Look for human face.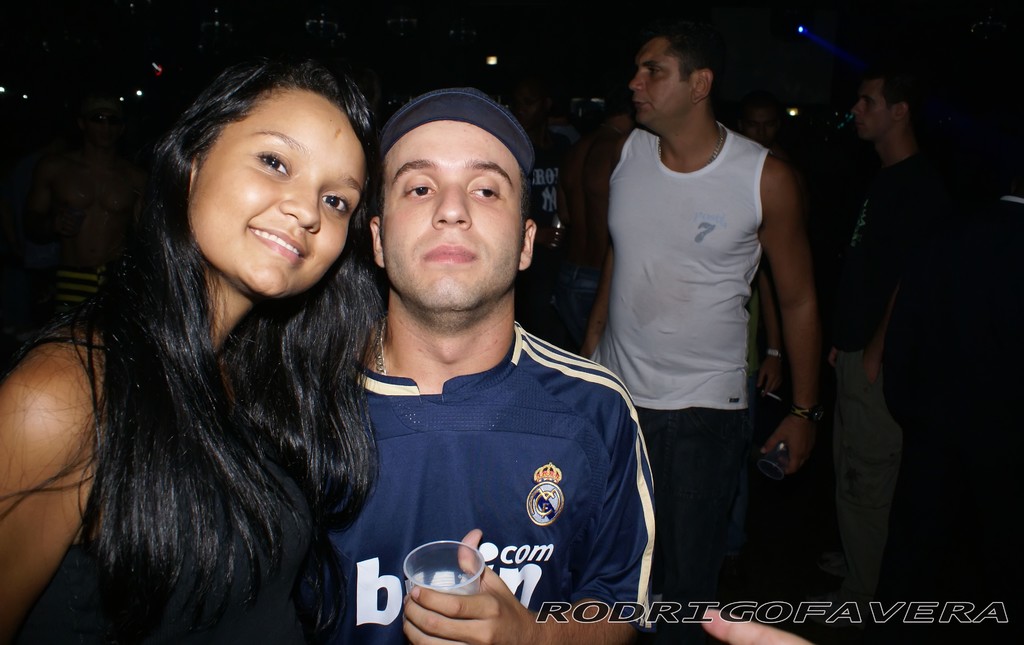
Found: 628 40 690 128.
